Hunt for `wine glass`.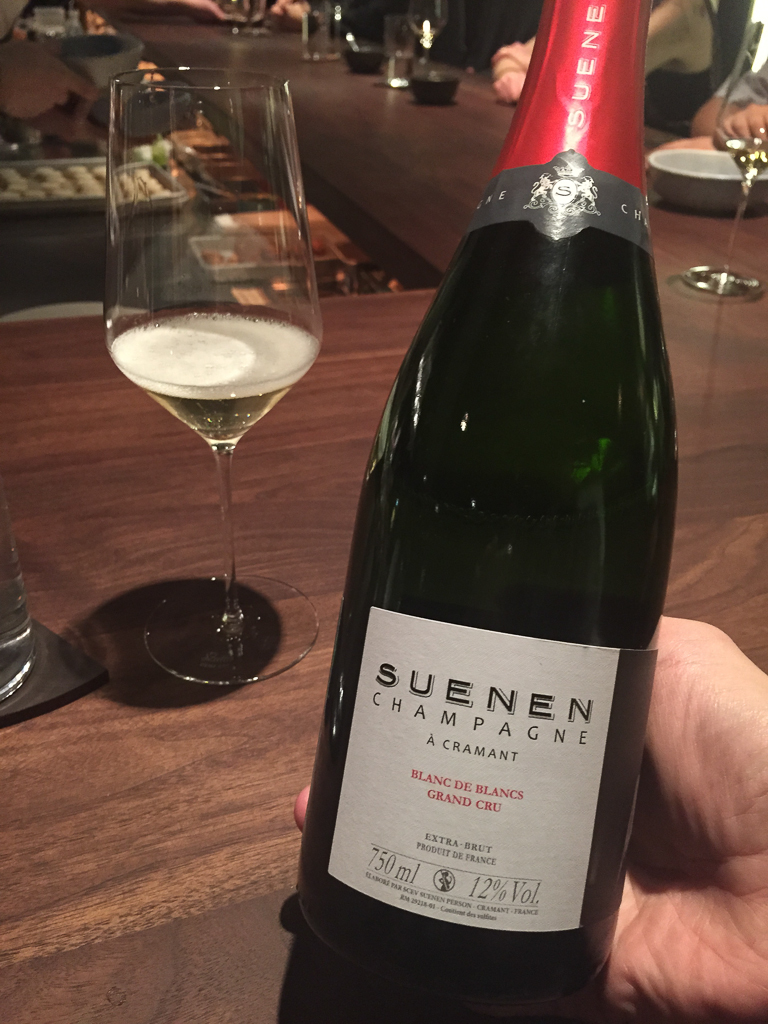
Hunted down at box=[100, 64, 323, 682].
